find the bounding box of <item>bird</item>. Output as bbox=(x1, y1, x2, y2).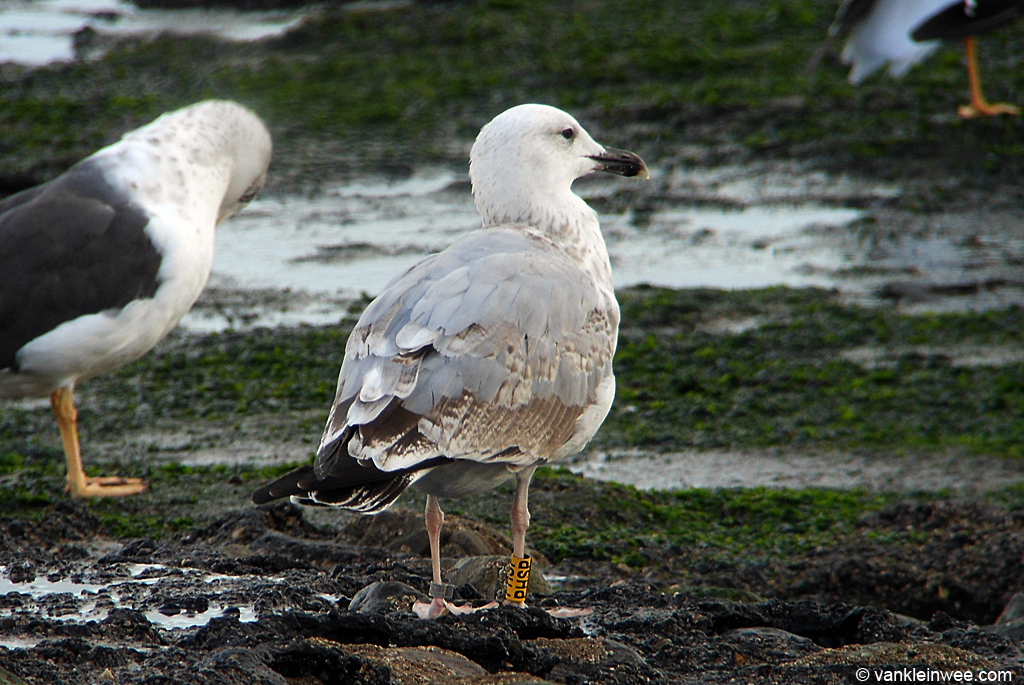
bbox=(800, 0, 1023, 120).
